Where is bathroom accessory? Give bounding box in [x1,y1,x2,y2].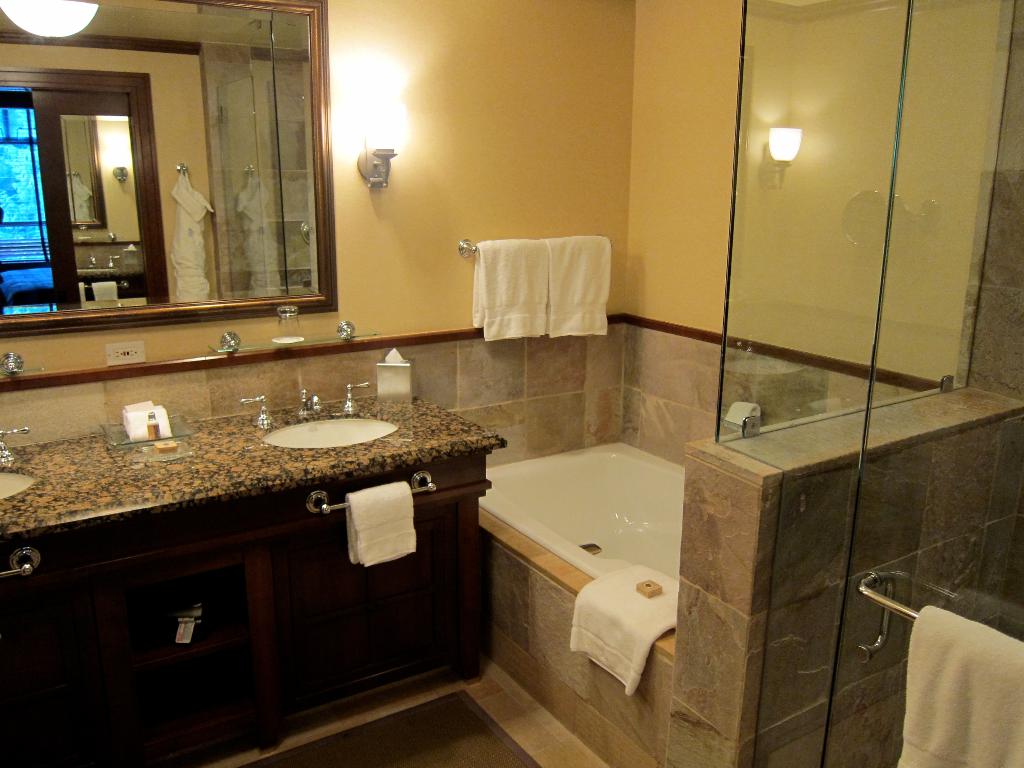
[242,390,274,436].
